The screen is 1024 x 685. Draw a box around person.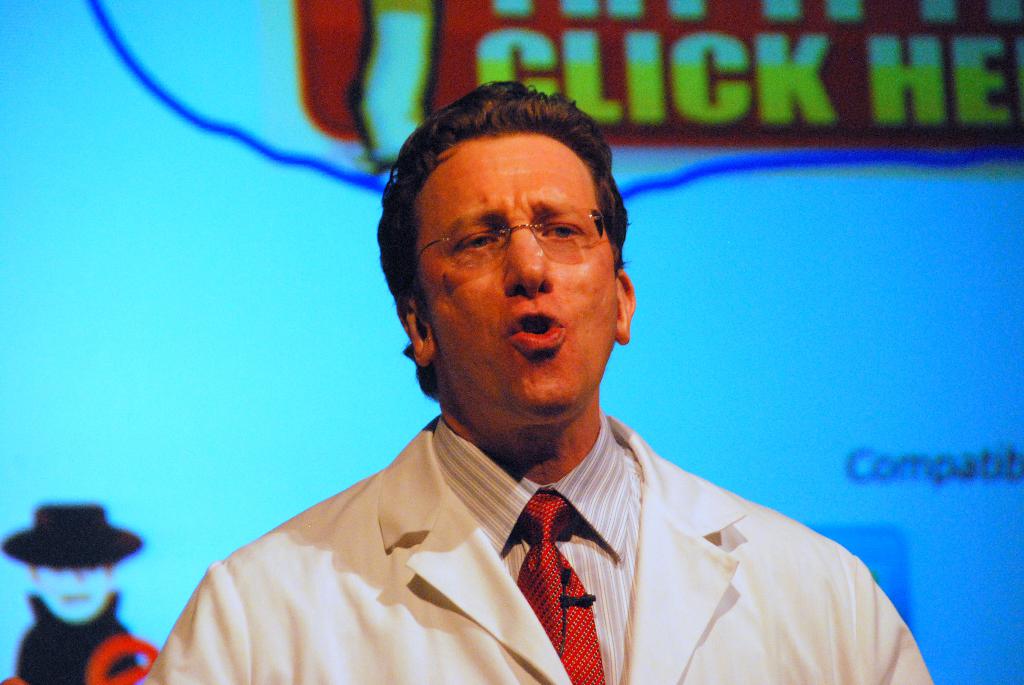
<bbox>163, 74, 876, 684</bbox>.
